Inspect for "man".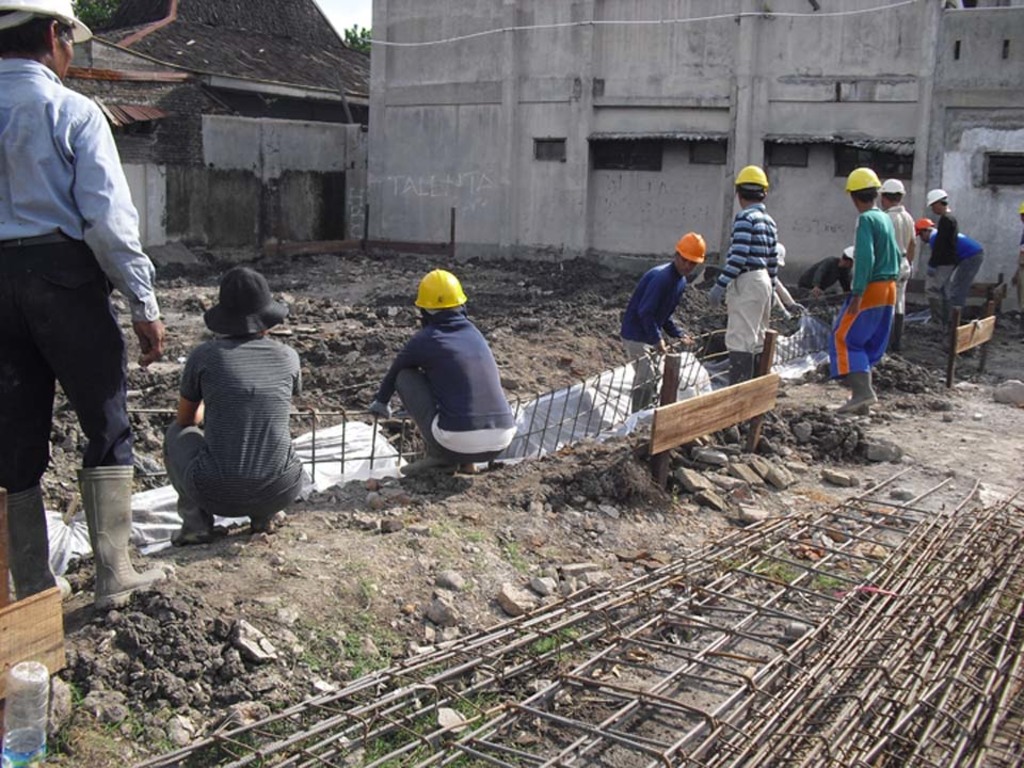
Inspection: <box>875,172,917,302</box>.
